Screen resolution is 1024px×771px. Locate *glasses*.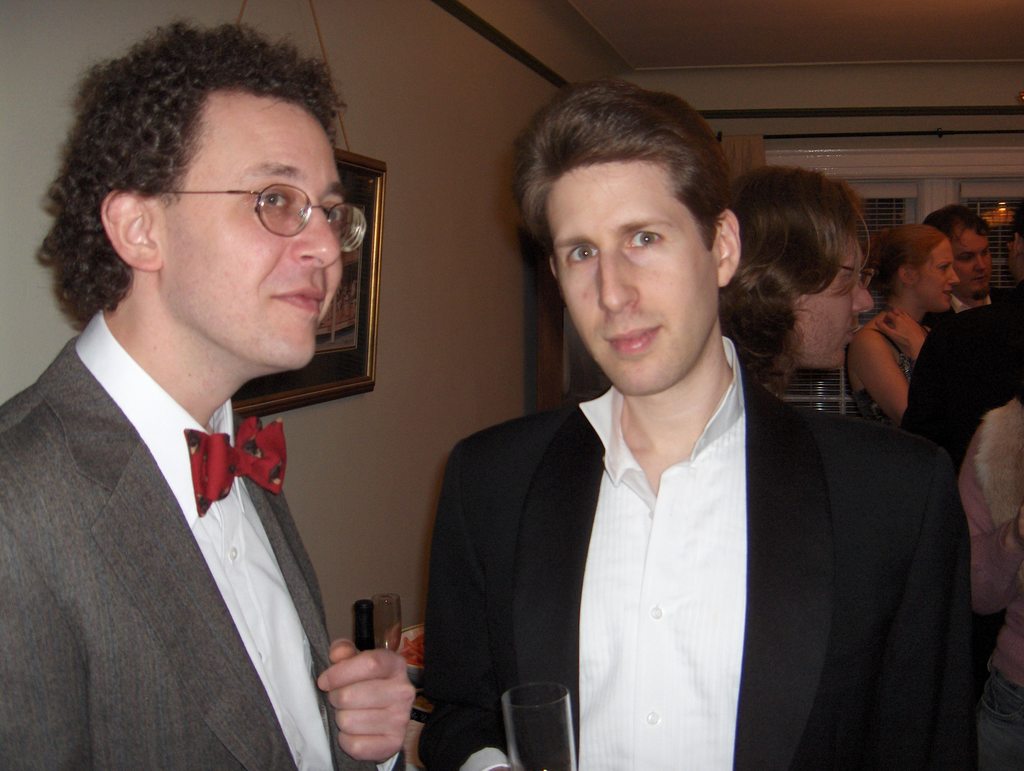
834:263:877:295.
